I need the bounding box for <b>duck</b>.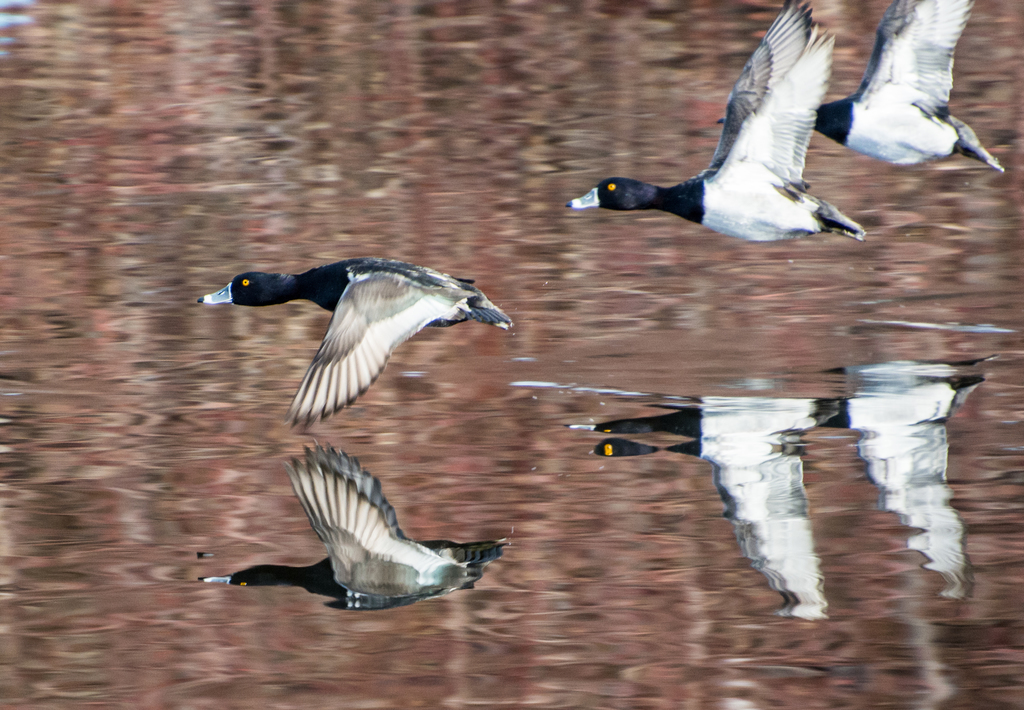
Here it is: rect(714, 0, 1007, 171).
